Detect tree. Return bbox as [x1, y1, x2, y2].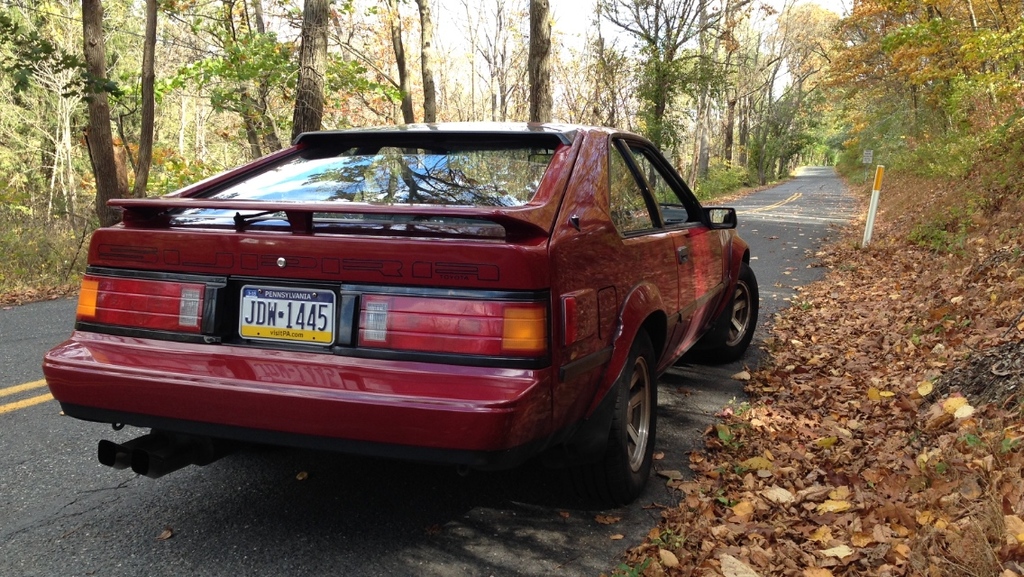
[290, 0, 327, 145].
